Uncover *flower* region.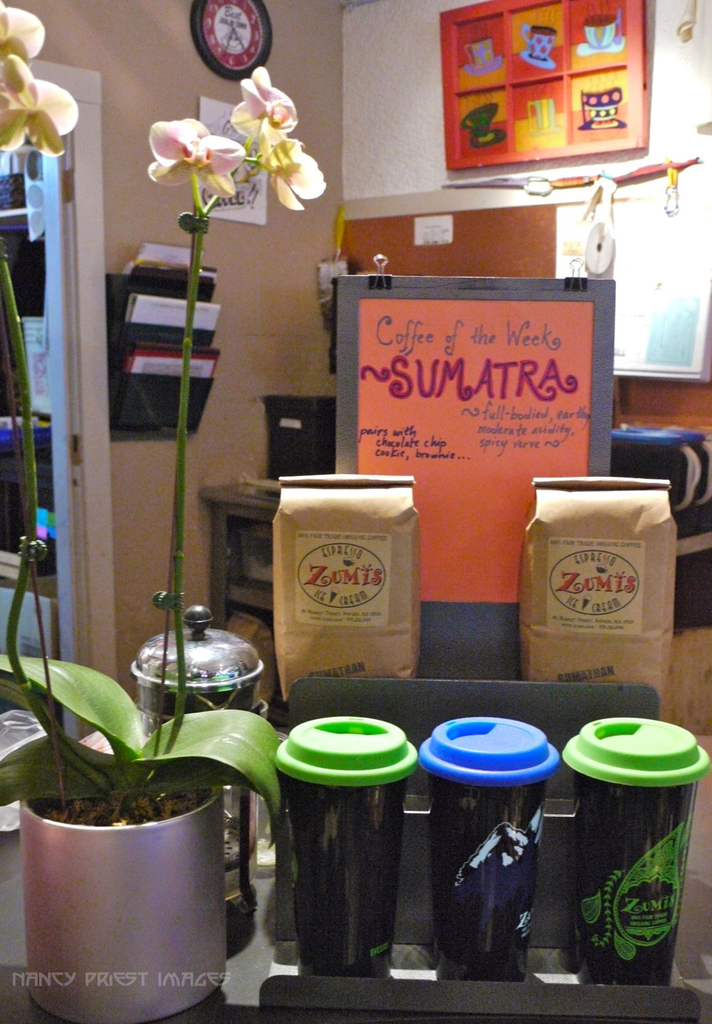
Uncovered: x1=0, y1=3, x2=82, y2=153.
